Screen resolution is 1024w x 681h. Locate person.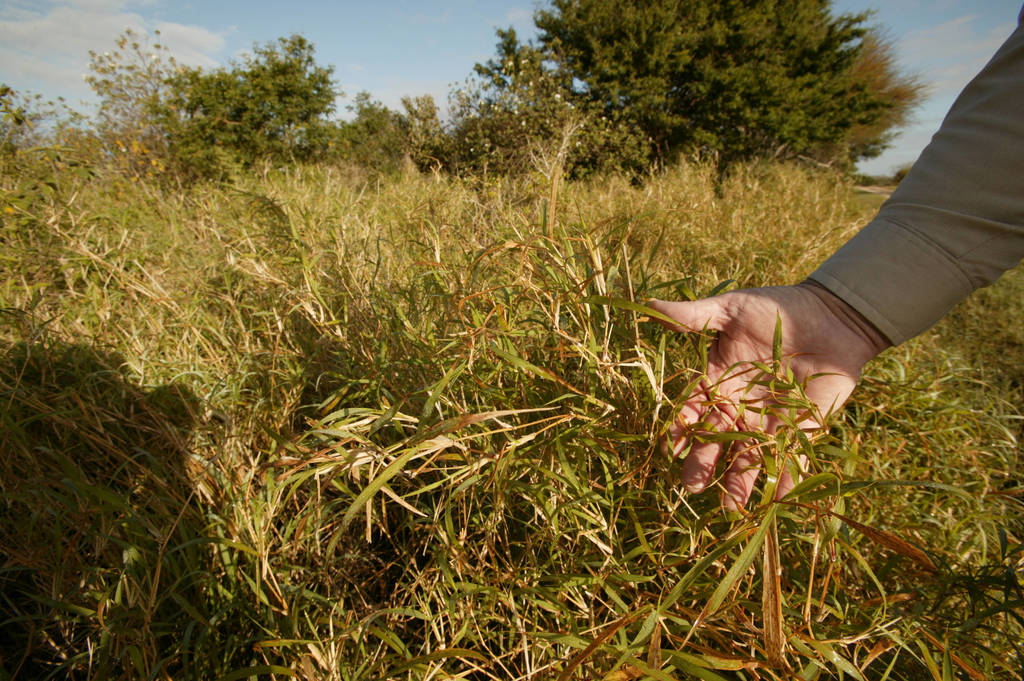
<box>640,2,1023,520</box>.
